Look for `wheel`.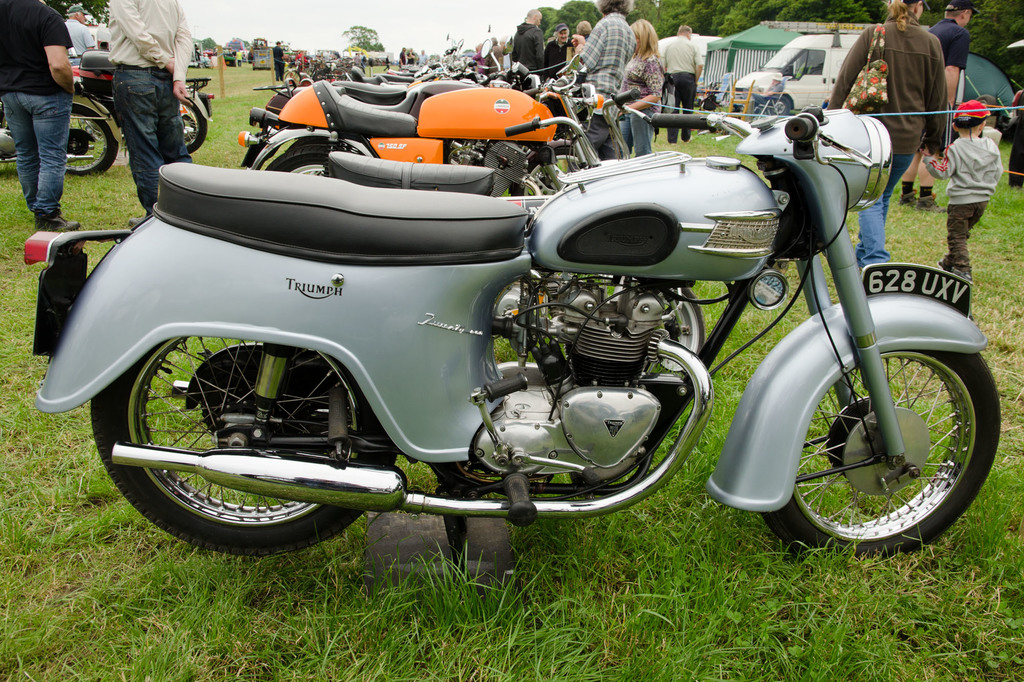
Found: 265/147/341/177.
